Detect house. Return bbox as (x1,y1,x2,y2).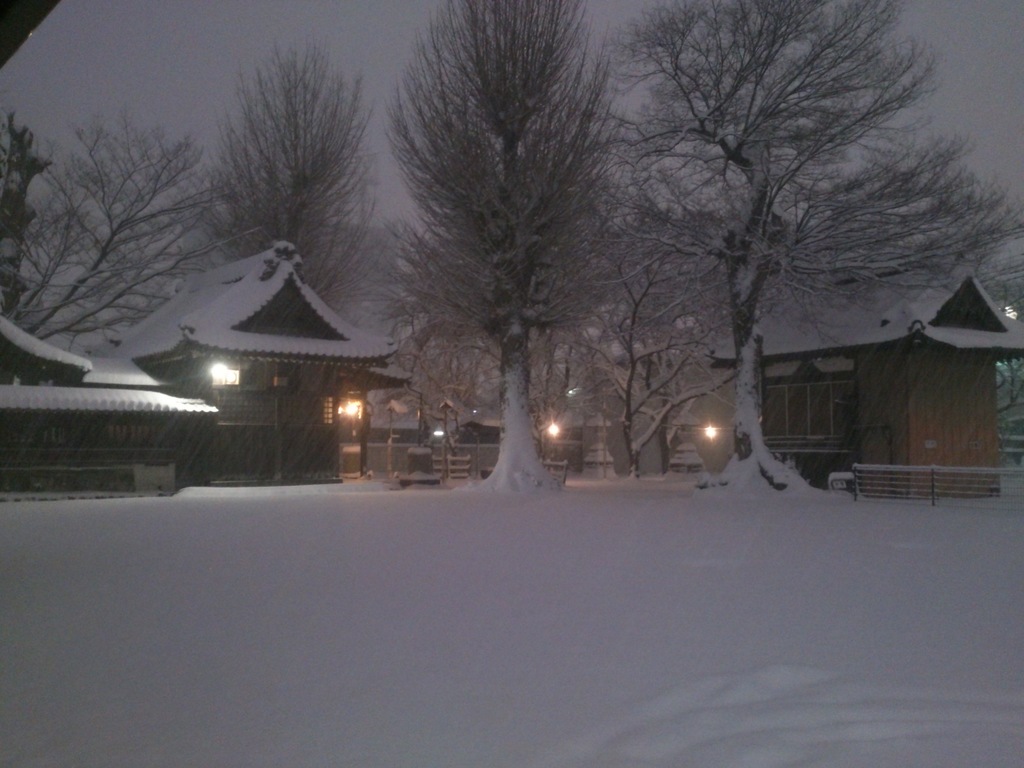
(710,261,1023,504).
